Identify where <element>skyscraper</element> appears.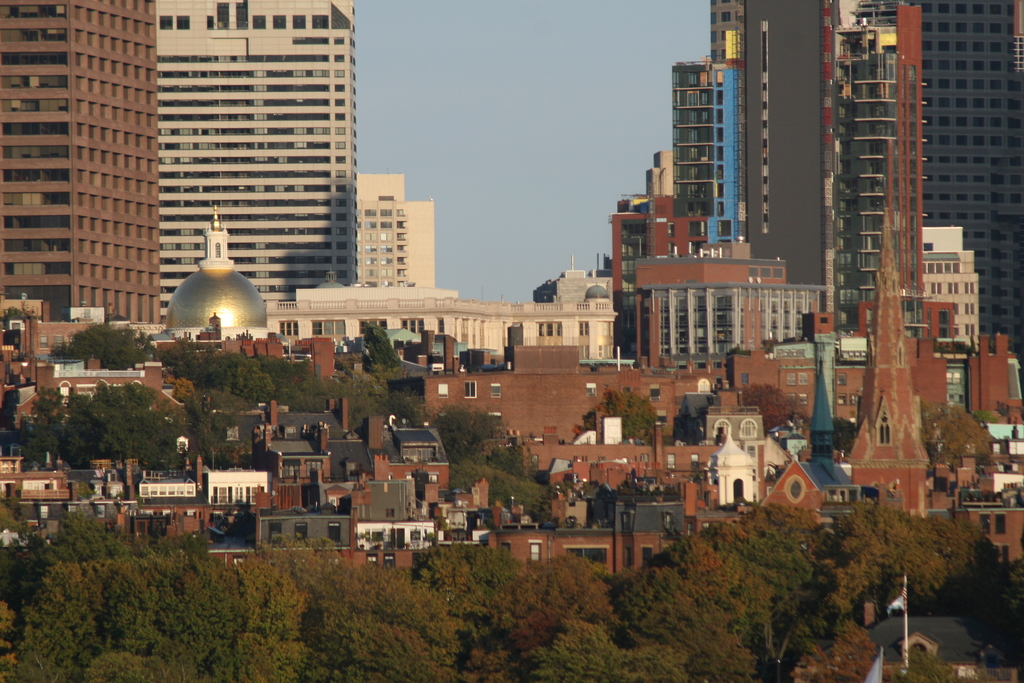
Appears at [600, 0, 923, 364].
